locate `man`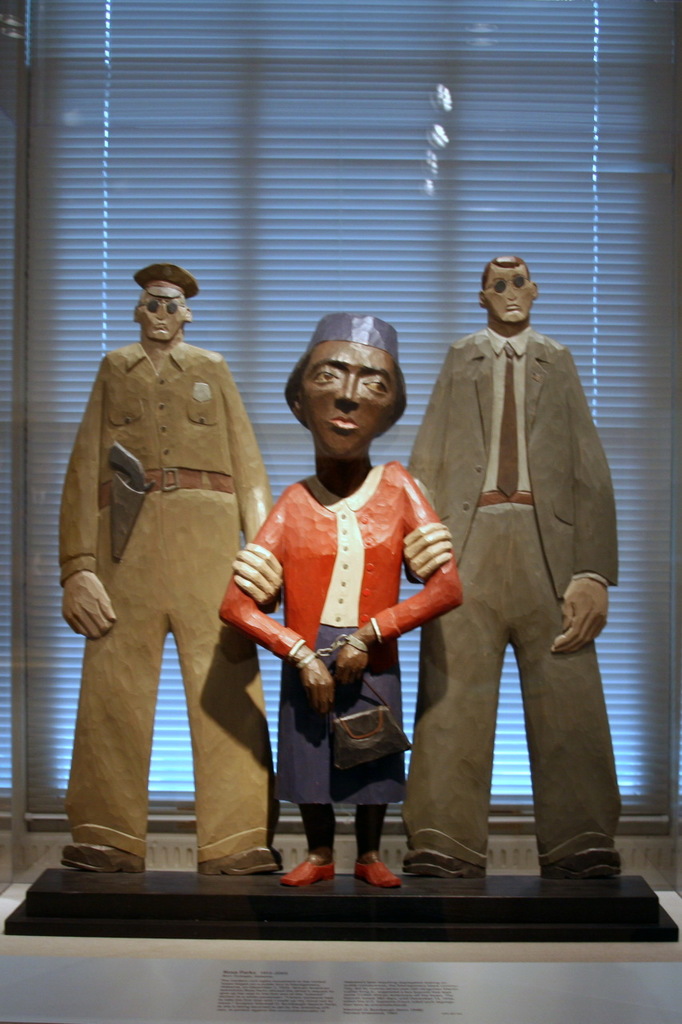
Rect(405, 225, 628, 901)
